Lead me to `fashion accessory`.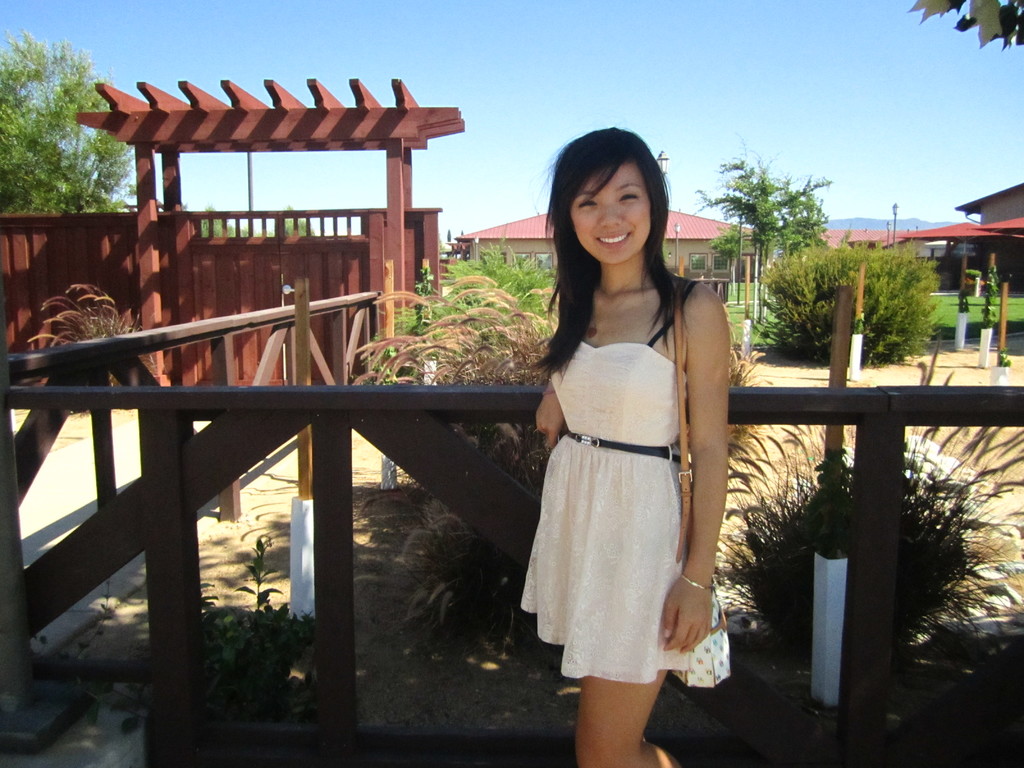
Lead to 673,303,732,685.
